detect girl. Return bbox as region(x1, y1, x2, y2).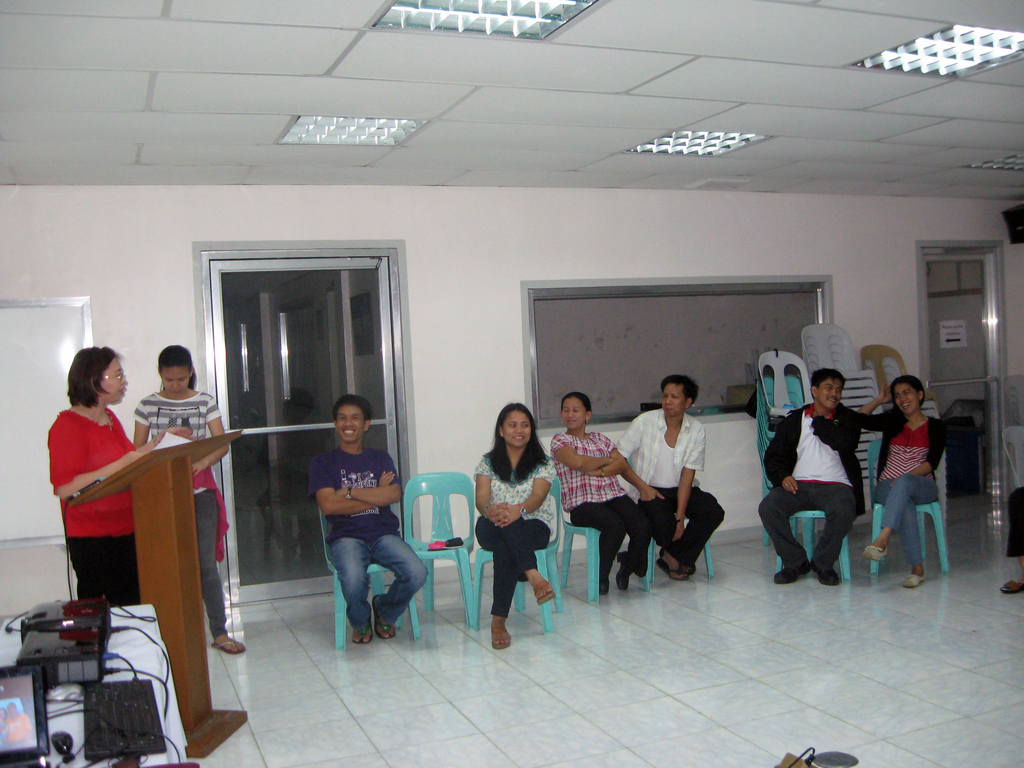
region(472, 404, 559, 650).
